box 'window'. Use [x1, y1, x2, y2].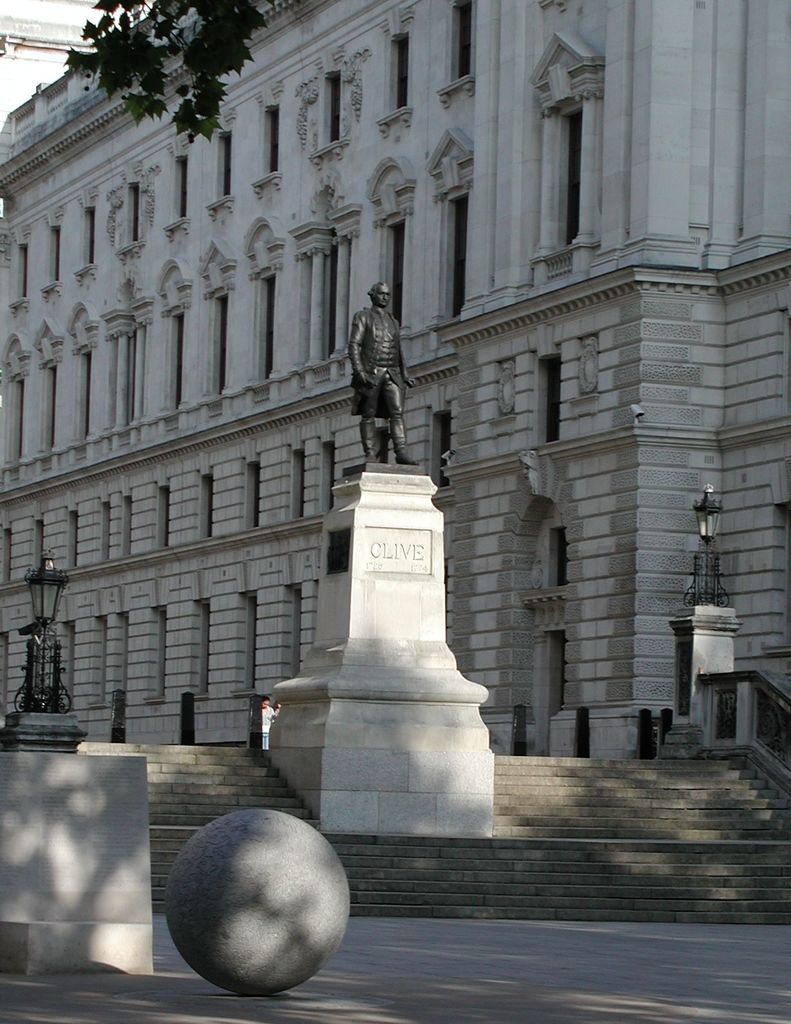
[528, 349, 566, 447].
